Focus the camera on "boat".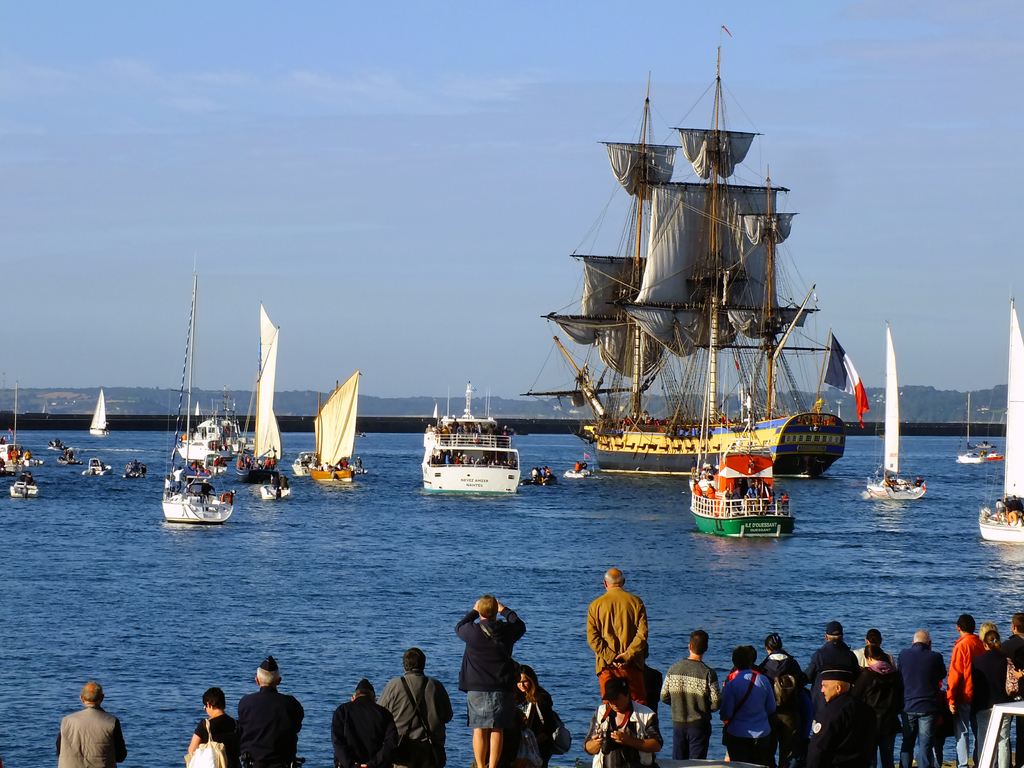
Focus region: box(91, 387, 111, 439).
